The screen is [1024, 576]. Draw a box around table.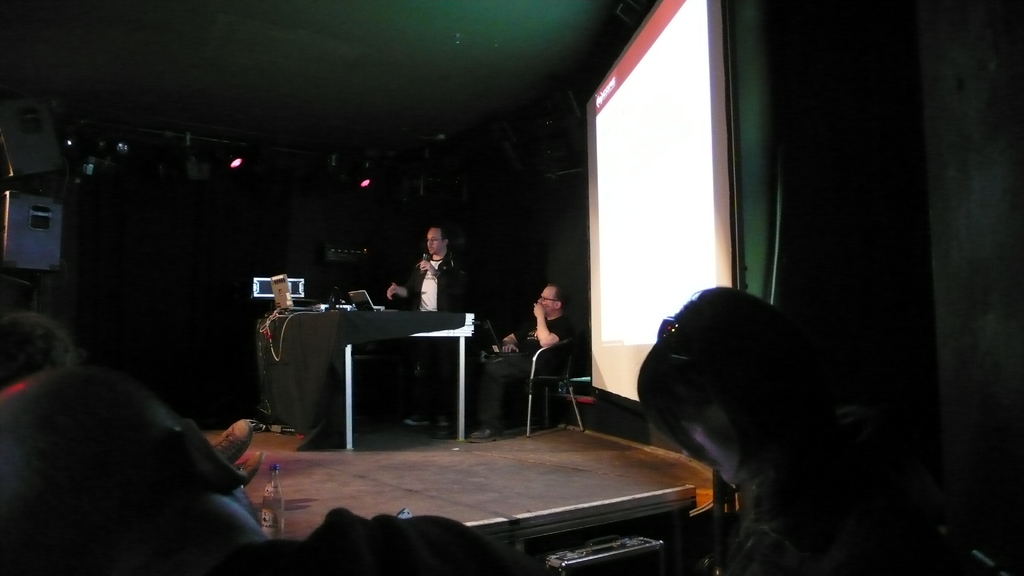
[250, 295, 485, 440].
